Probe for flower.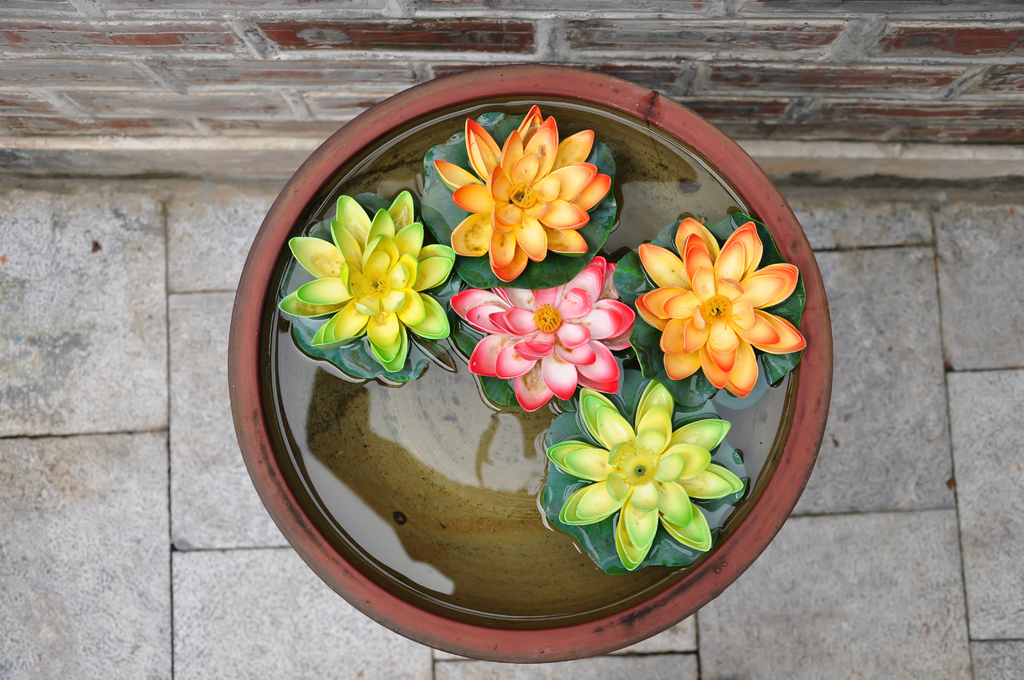
Probe result: crop(436, 106, 612, 281).
